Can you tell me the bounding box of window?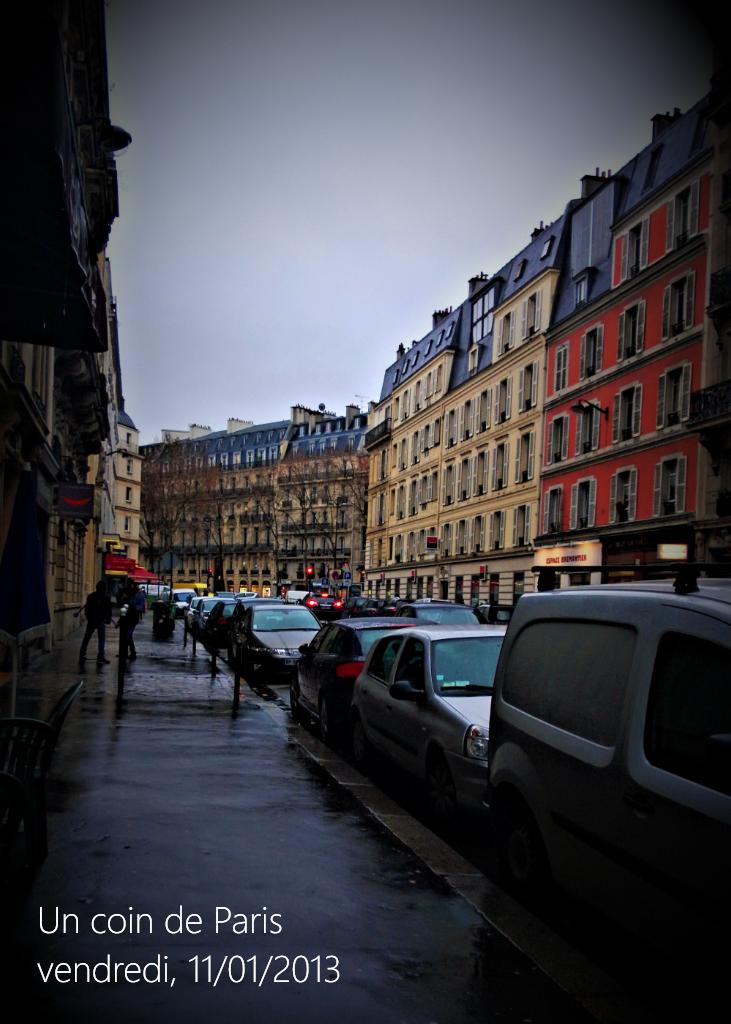
bbox=[397, 382, 411, 418].
